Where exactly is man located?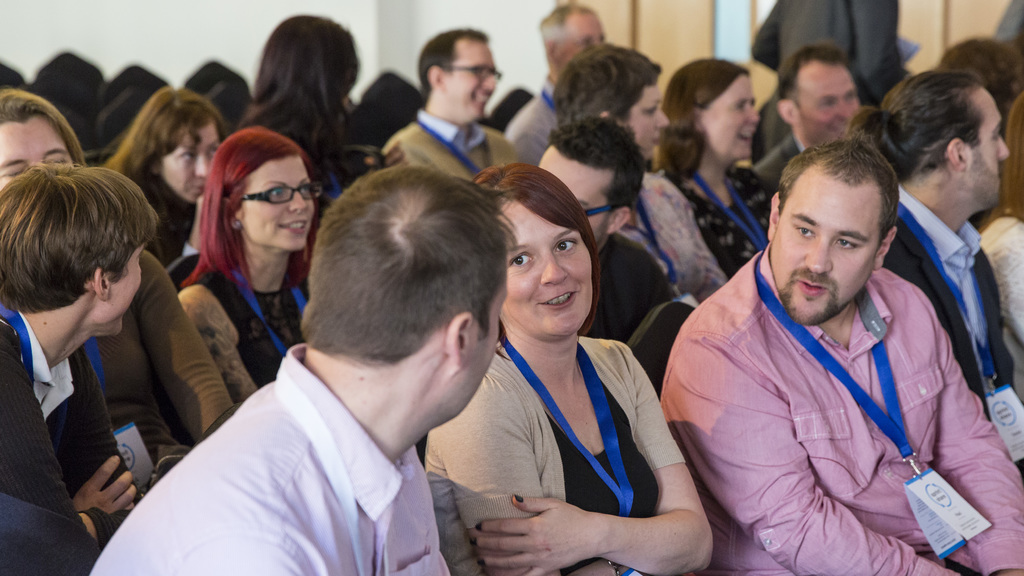
Its bounding box is l=662, t=134, r=1023, b=575.
